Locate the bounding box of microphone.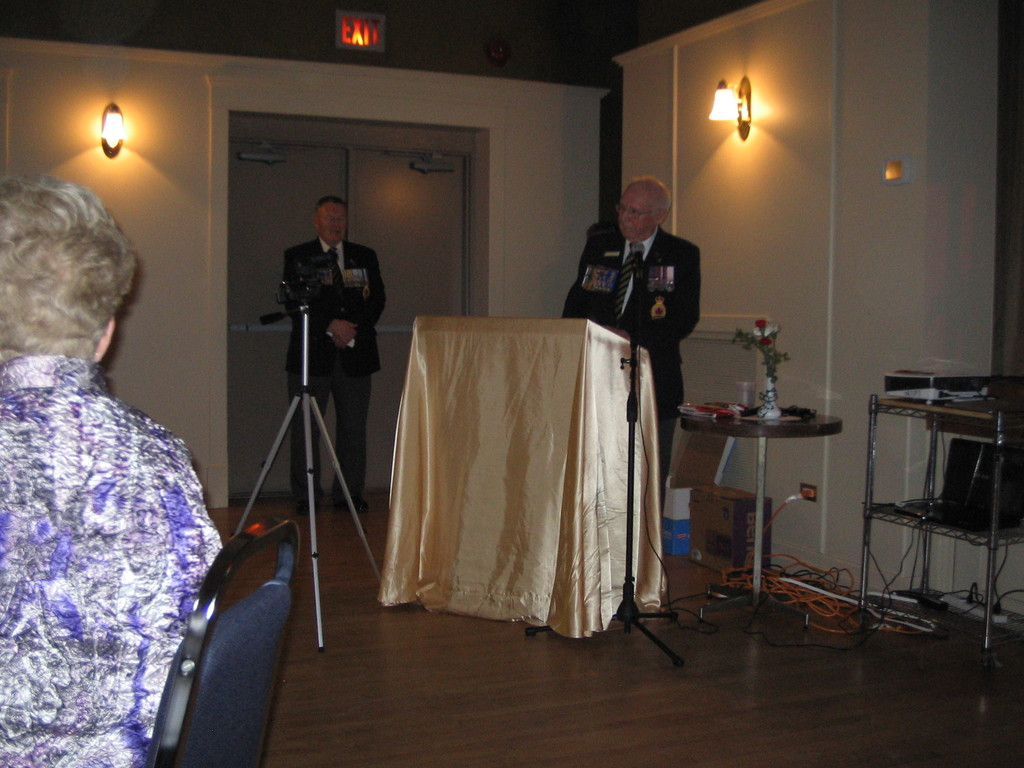
Bounding box: detection(632, 240, 643, 282).
